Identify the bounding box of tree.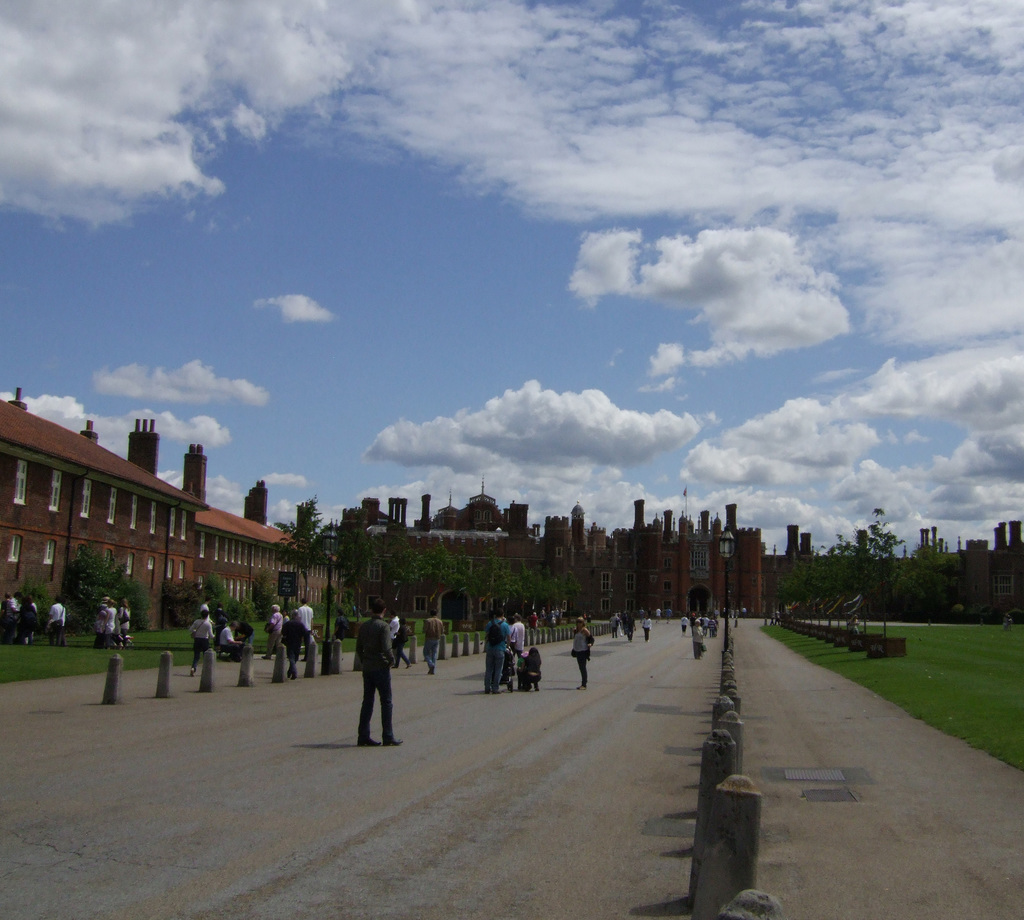
locate(899, 549, 961, 617).
